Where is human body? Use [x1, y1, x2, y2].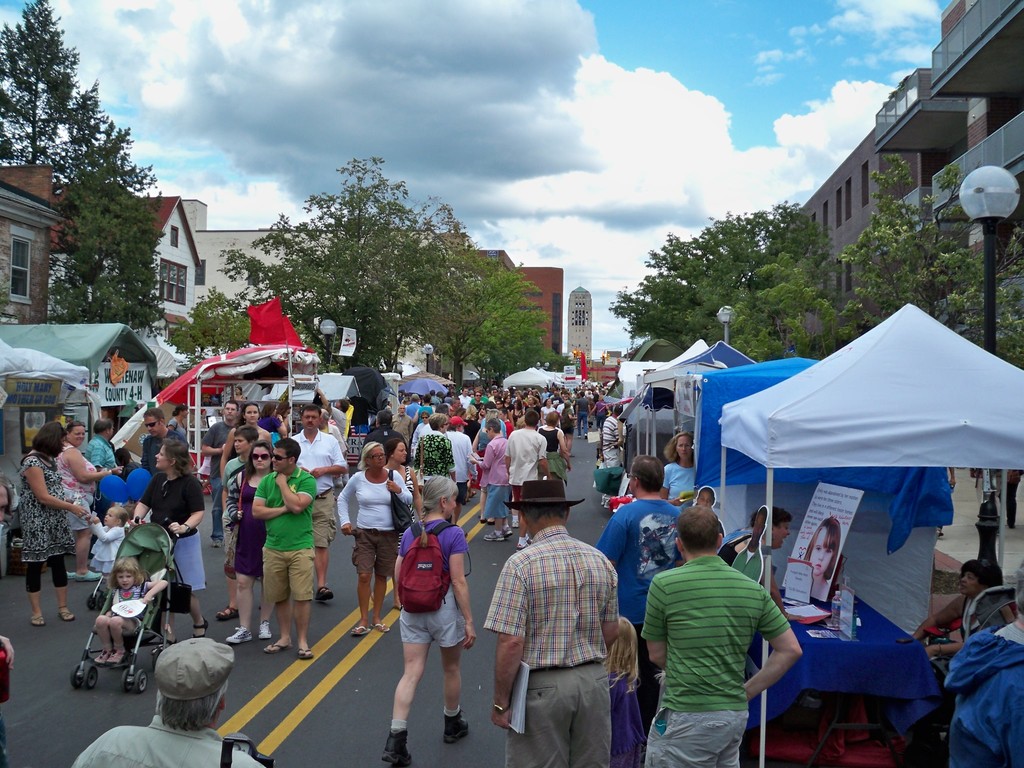
[941, 561, 1023, 767].
